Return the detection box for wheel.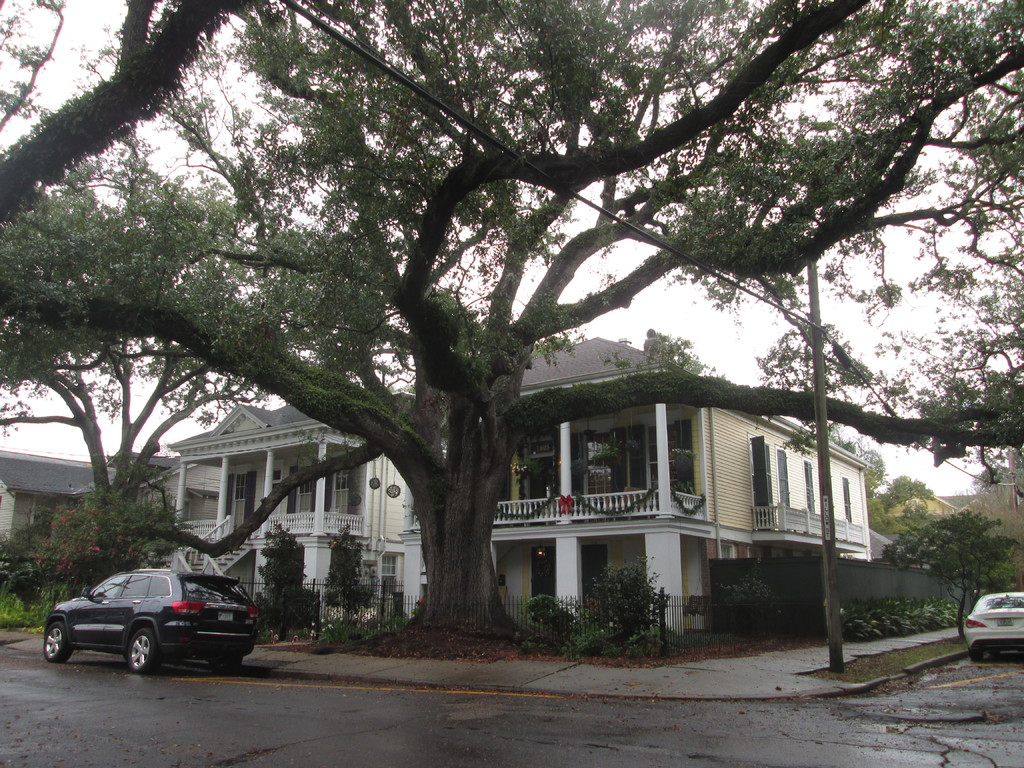
988/651/1002/659.
